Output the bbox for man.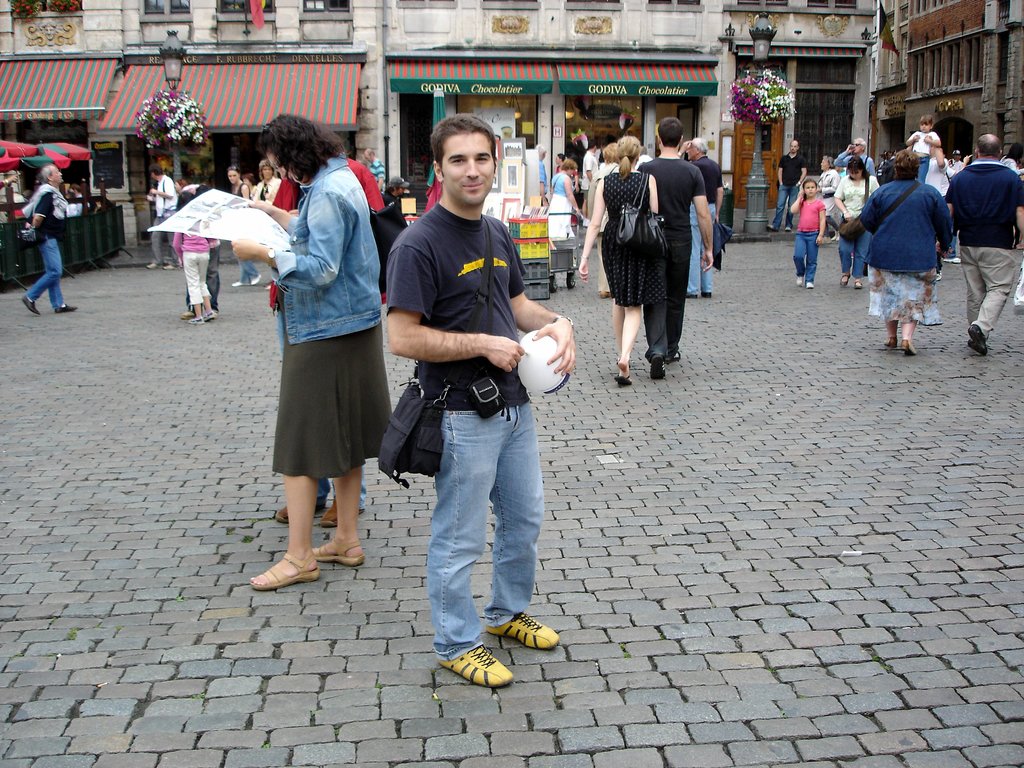
[949, 150, 964, 170].
